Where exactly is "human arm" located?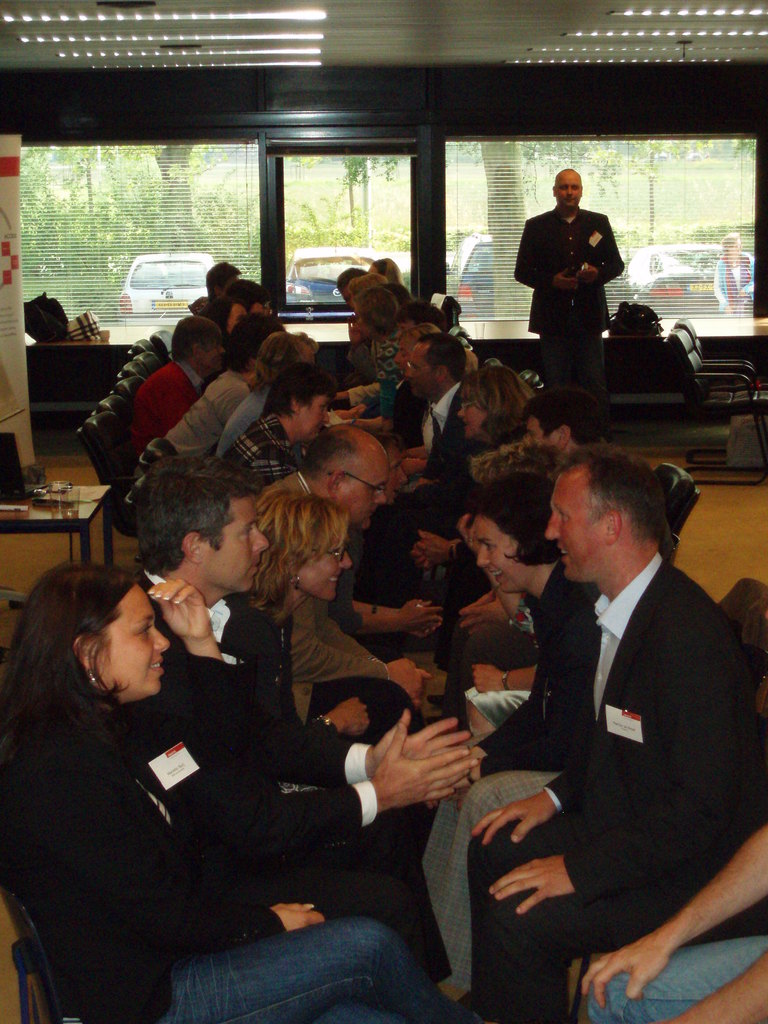
Its bounding box is bbox=(513, 218, 577, 290).
